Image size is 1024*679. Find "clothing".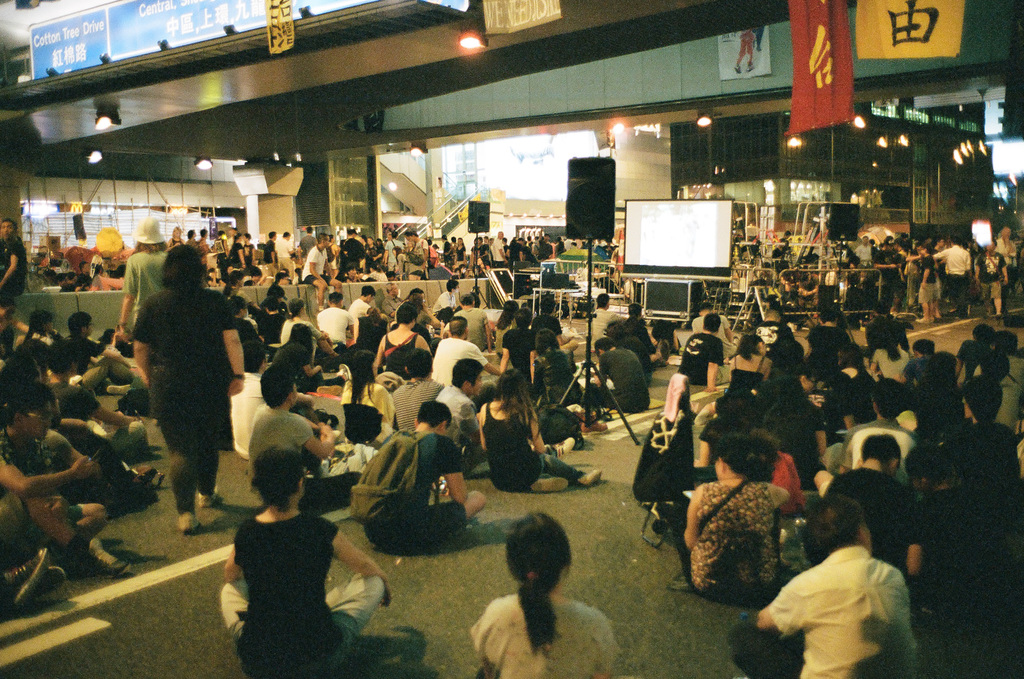
<bbox>491, 233, 505, 264</bbox>.
